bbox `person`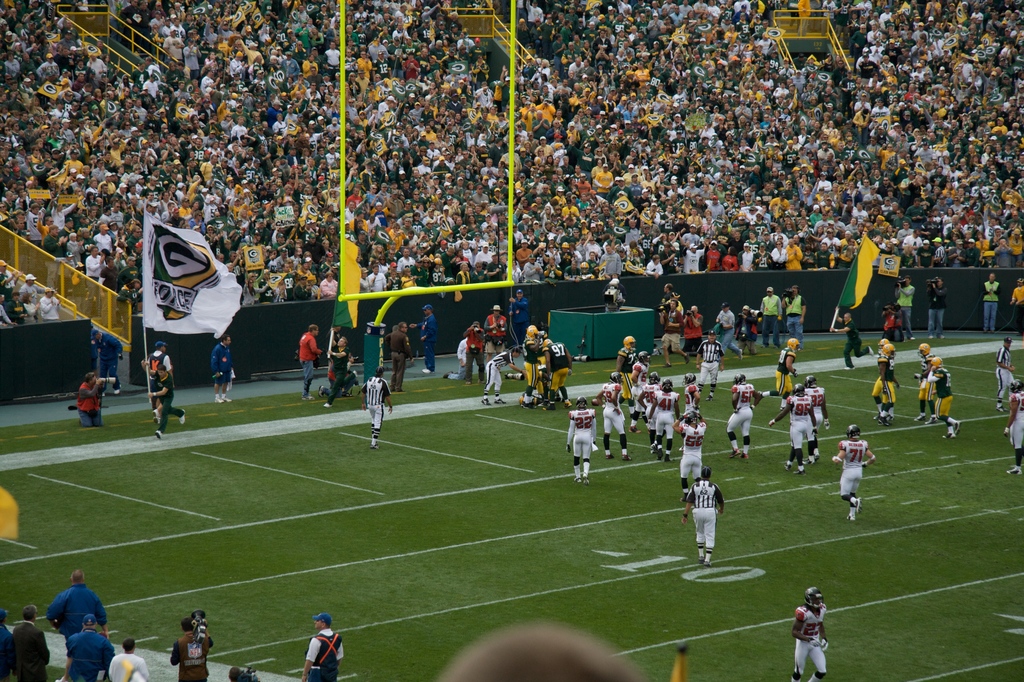
(296, 324, 323, 403)
